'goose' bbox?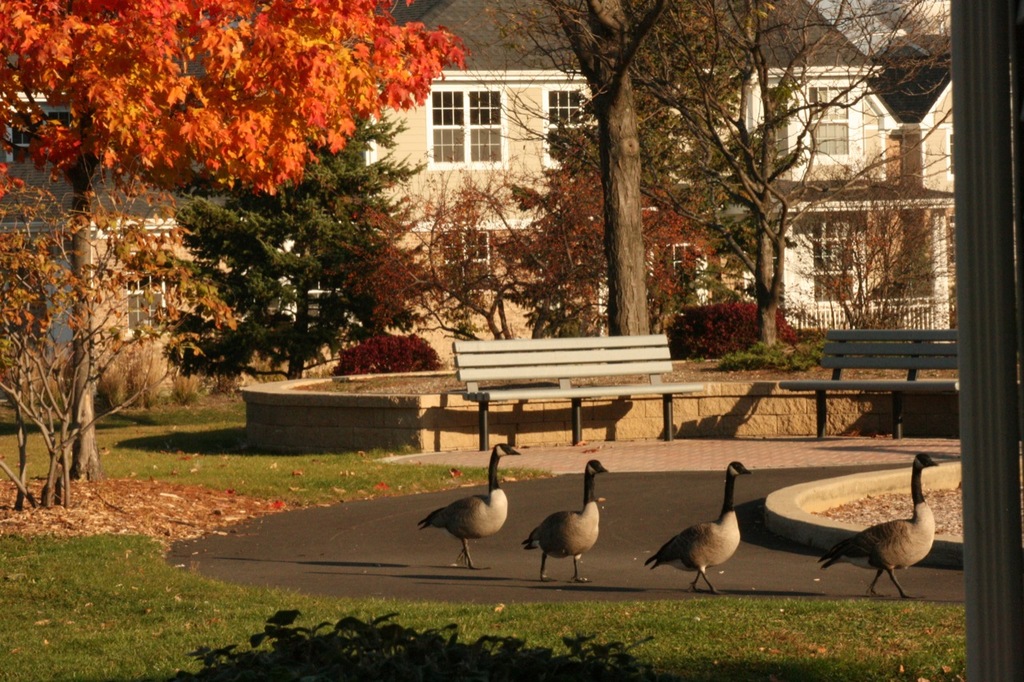
{"left": 519, "top": 456, "right": 609, "bottom": 581}
